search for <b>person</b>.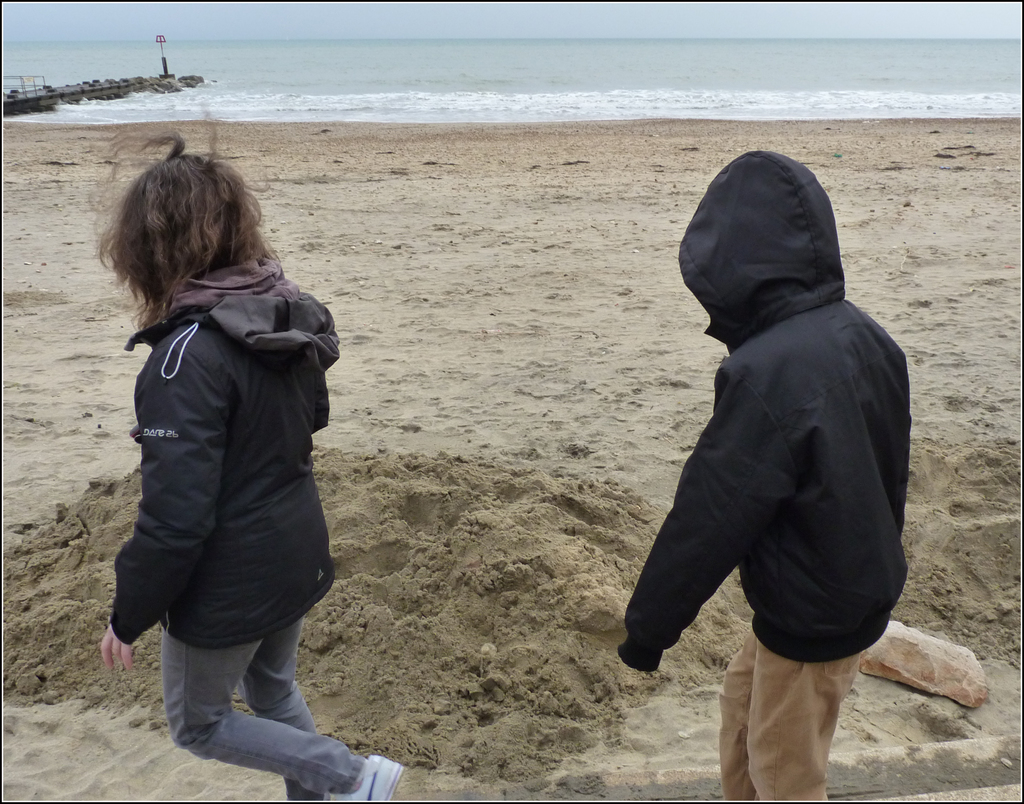
Found at rect(94, 141, 396, 803).
